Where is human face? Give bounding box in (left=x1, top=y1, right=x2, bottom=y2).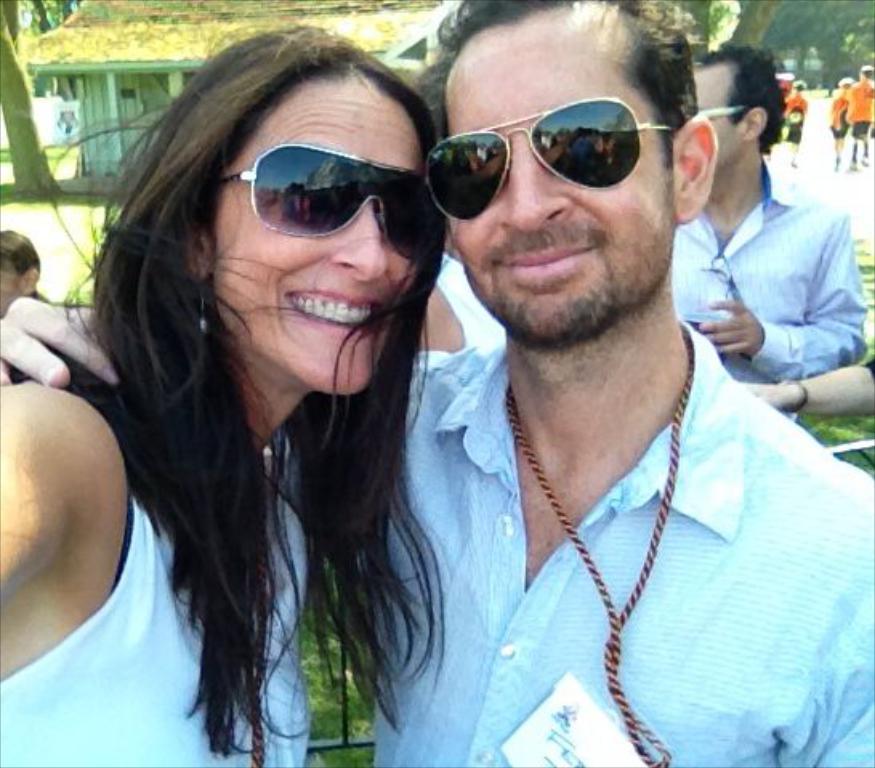
(left=0, top=257, right=29, bottom=313).
